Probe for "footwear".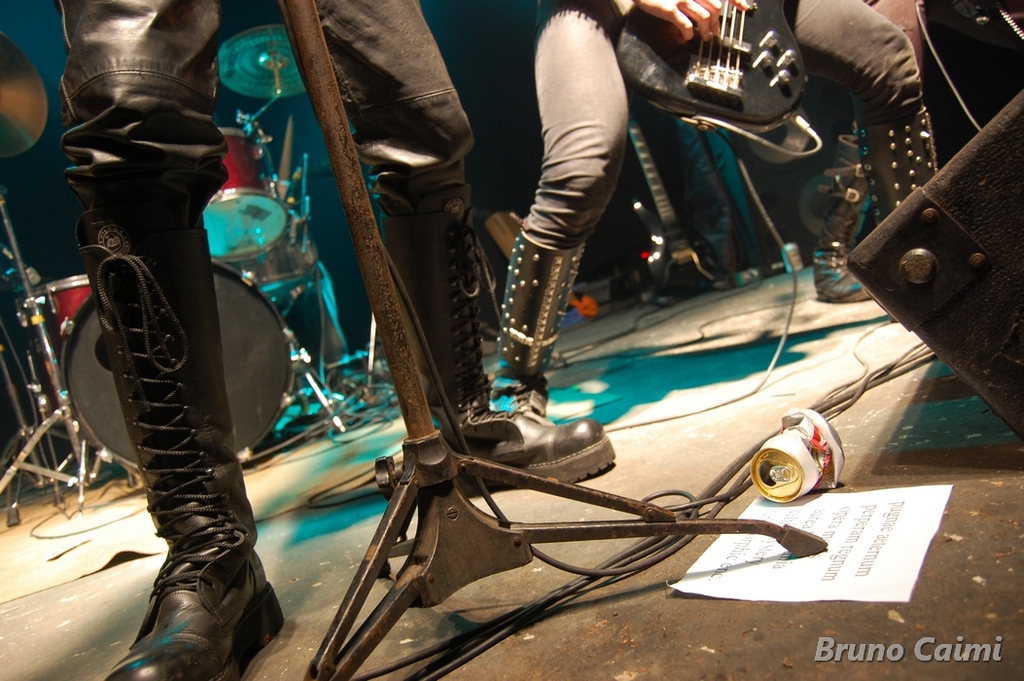
Probe result: [378,184,621,498].
